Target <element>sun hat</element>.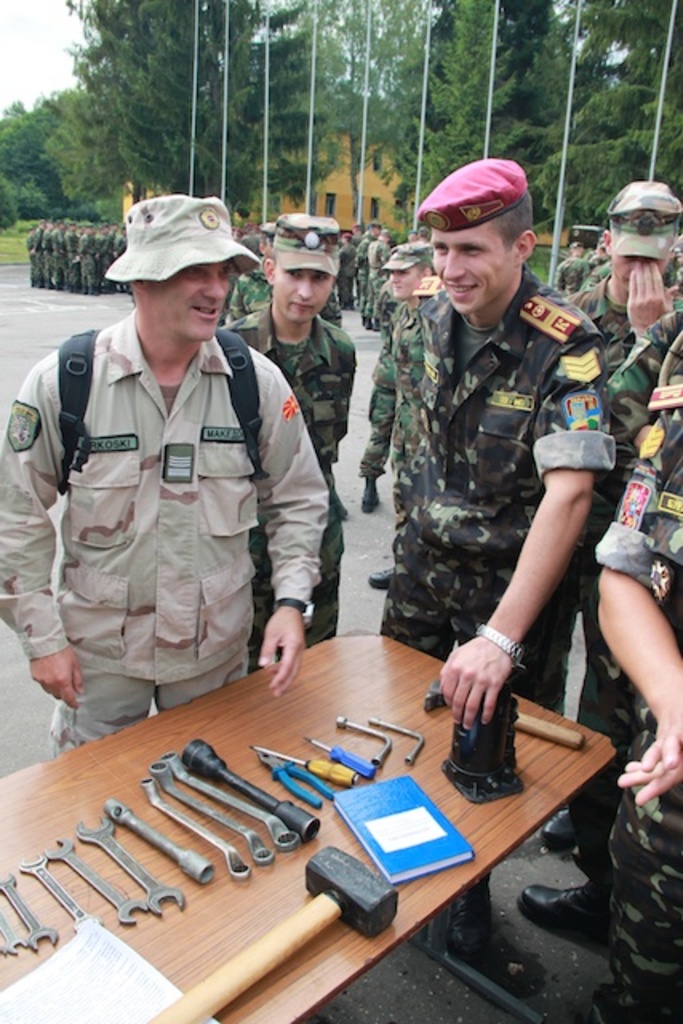
Target region: detection(104, 190, 266, 280).
